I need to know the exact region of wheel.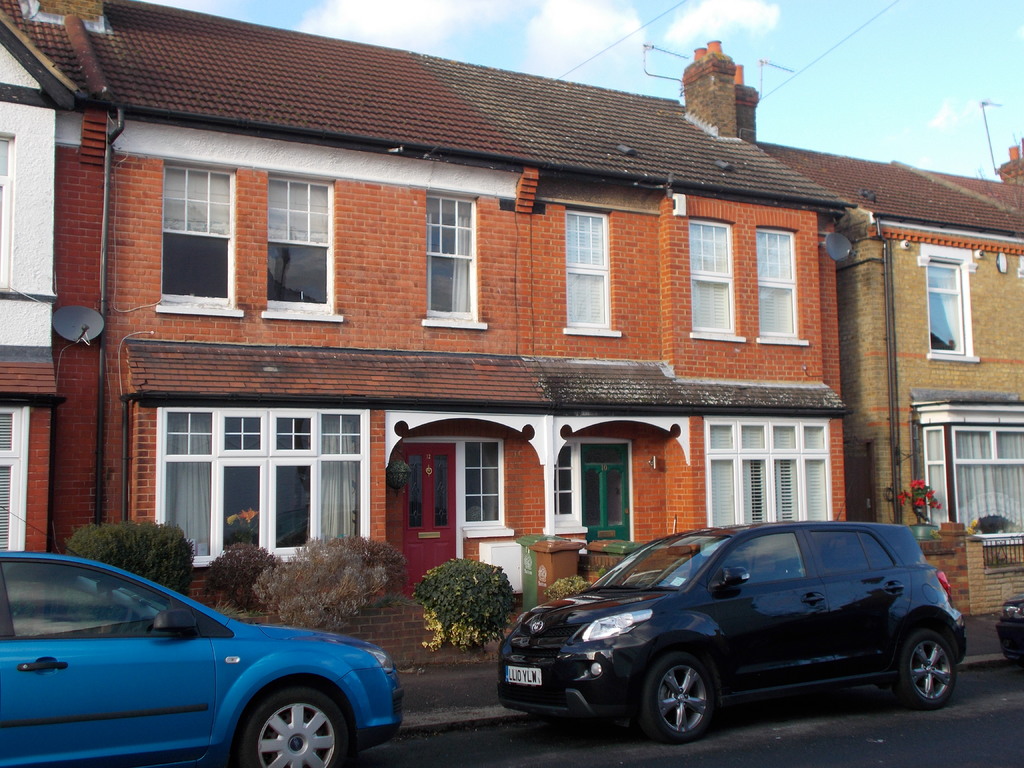
Region: <bbox>232, 685, 351, 767</bbox>.
